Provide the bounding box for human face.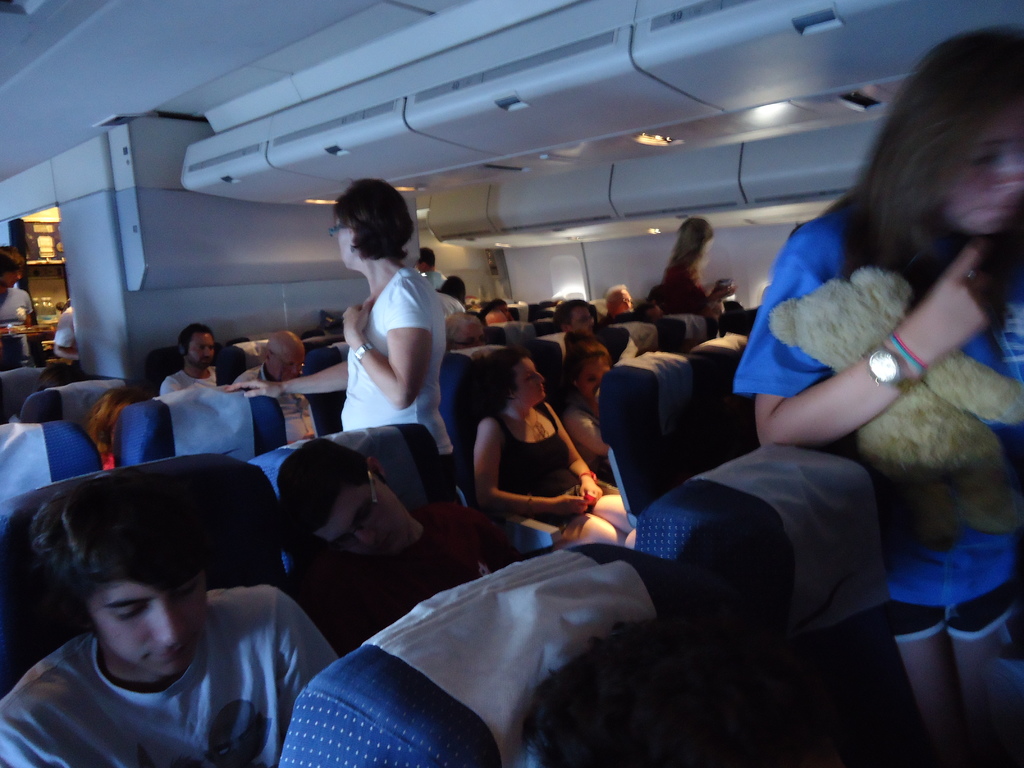
box(514, 358, 545, 401).
